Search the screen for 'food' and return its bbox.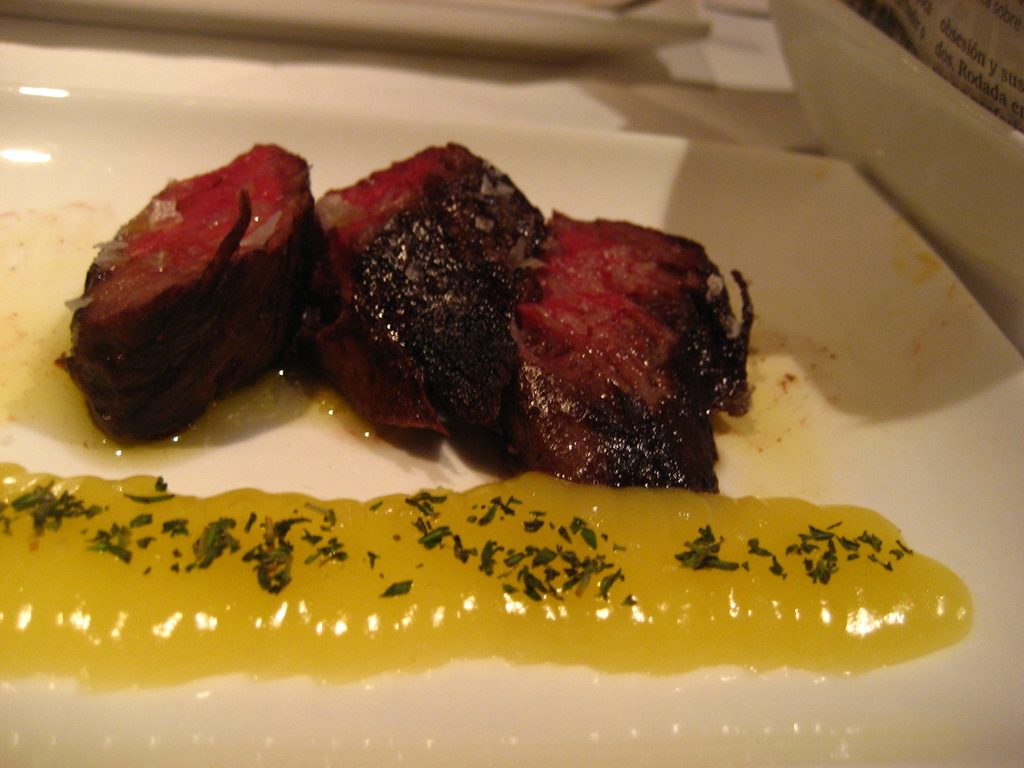
Found: x1=492 y1=209 x2=755 y2=490.
